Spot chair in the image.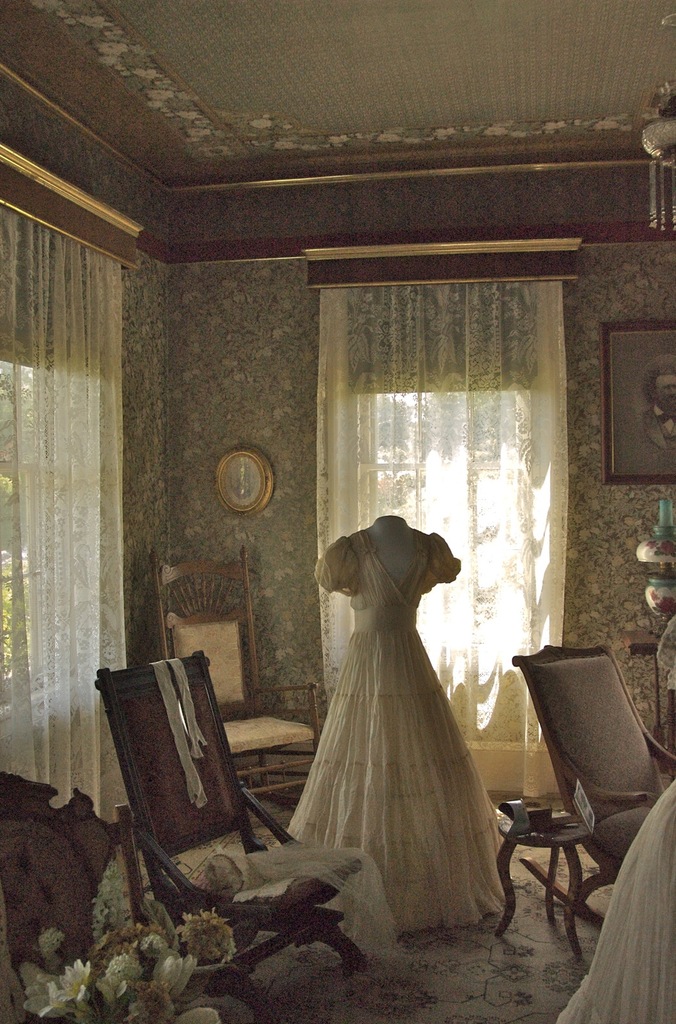
chair found at bbox=[506, 657, 644, 954].
